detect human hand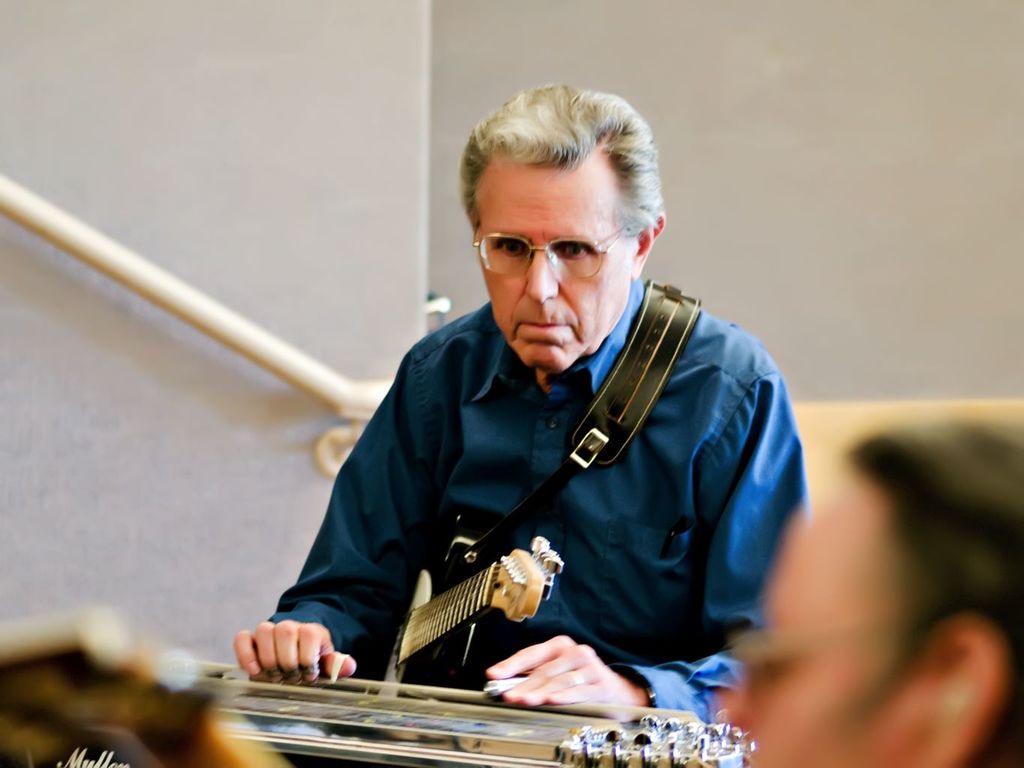
bbox(485, 652, 638, 720)
